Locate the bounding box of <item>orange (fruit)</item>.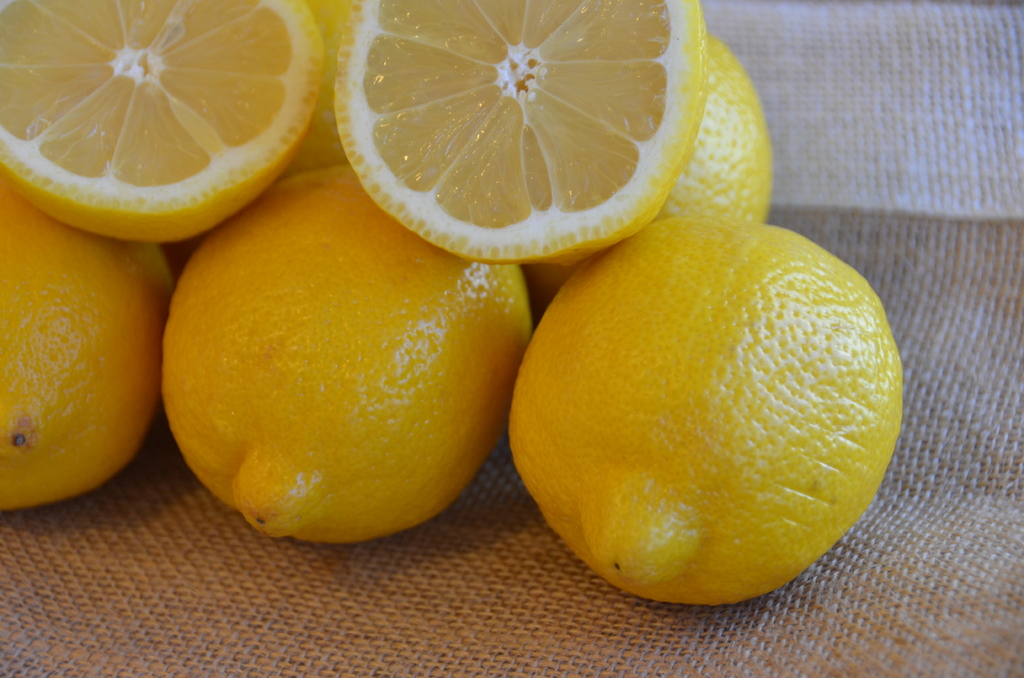
Bounding box: crop(668, 37, 778, 218).
